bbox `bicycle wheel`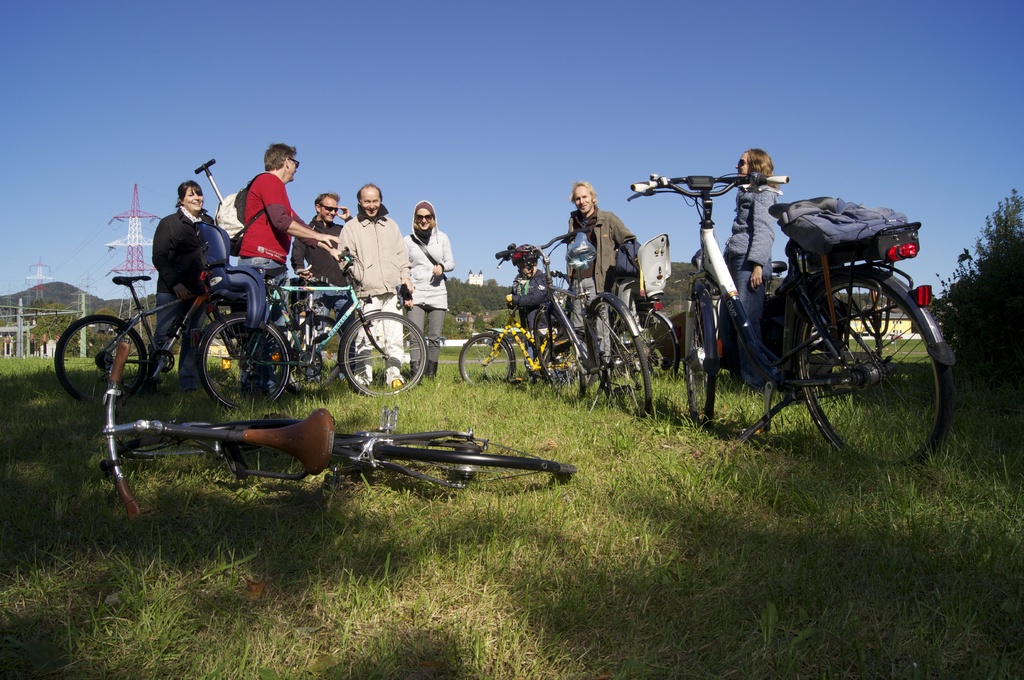
370, 439, 580, 489
